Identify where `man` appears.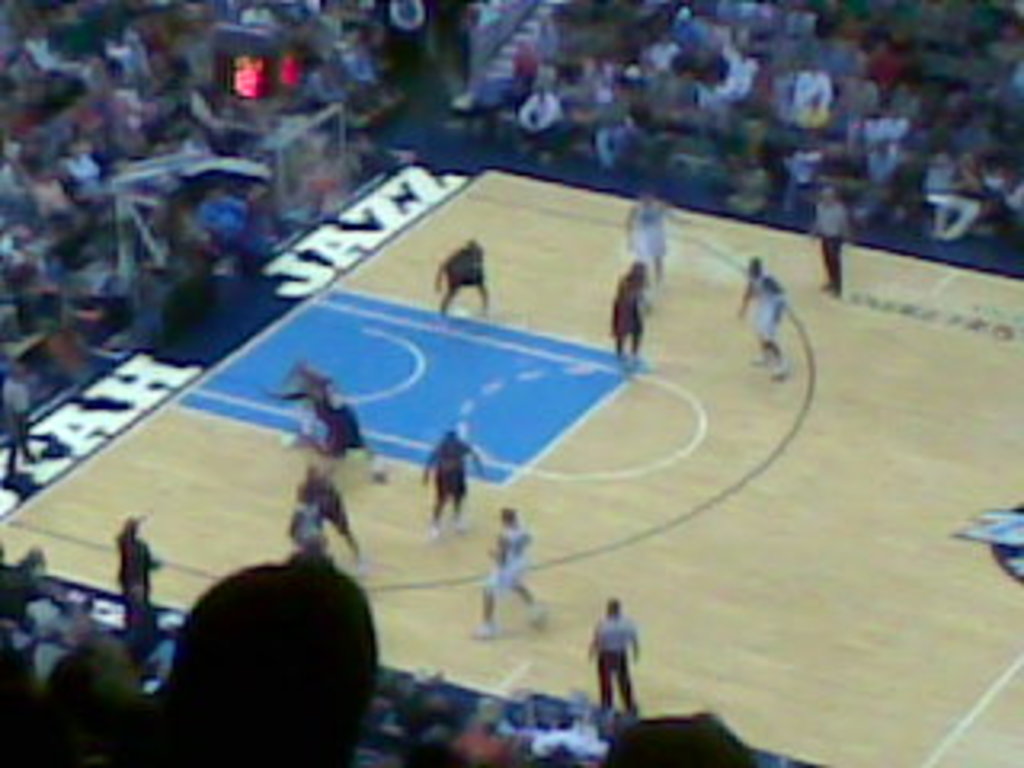
Appears at box=[115, 509, 163, 621].
